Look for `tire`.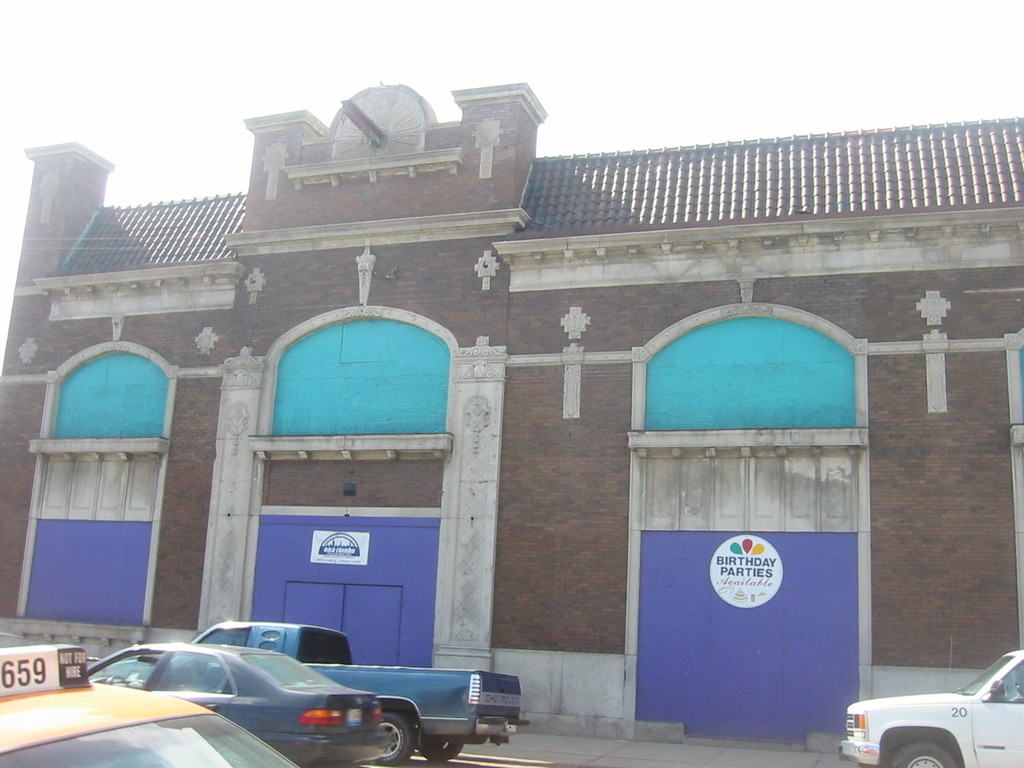
Found: {"left": 378, "top": 716, "right": 415, "bottom": 764}.
